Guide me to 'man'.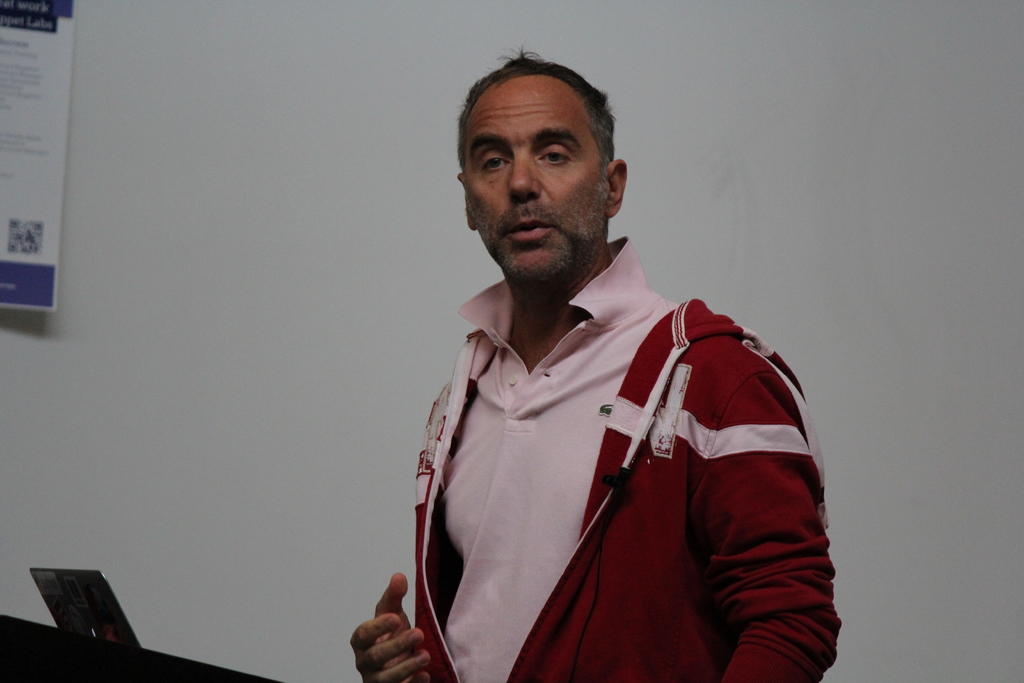
Guidance: 363/60/840/682.
